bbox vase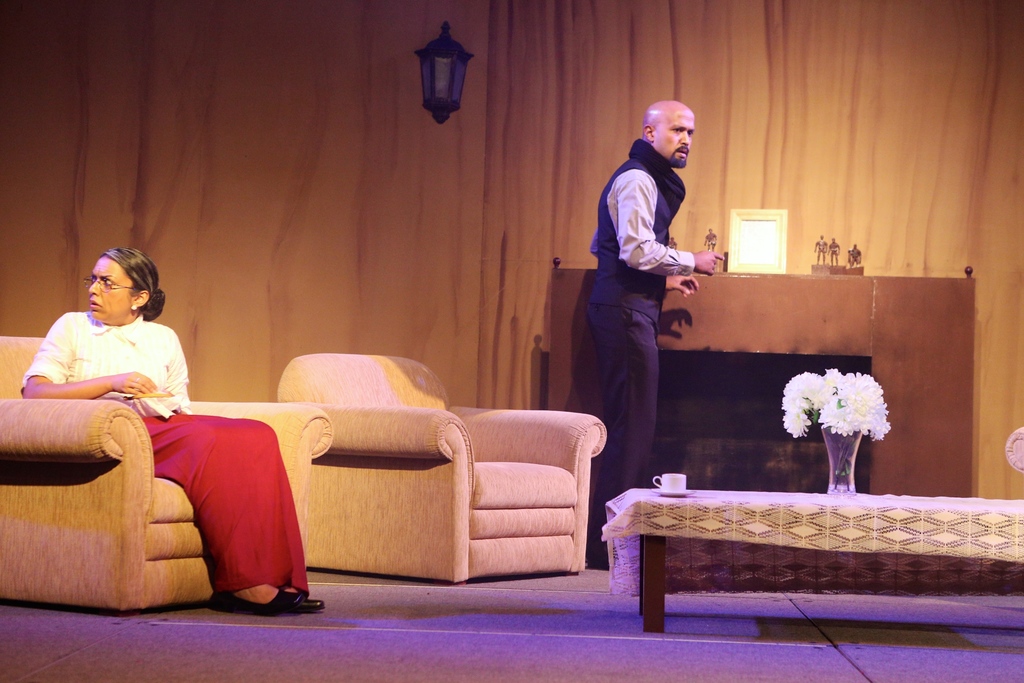
l=821, t=425, r=862, b=495
